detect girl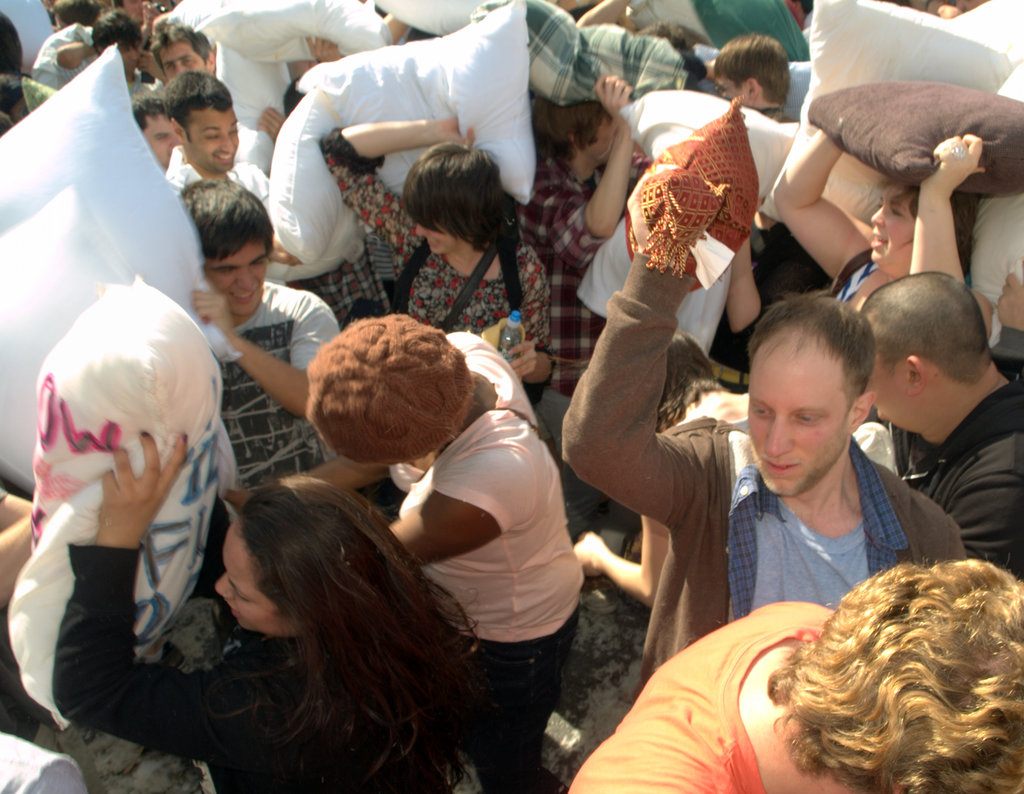
222:313:584:791
